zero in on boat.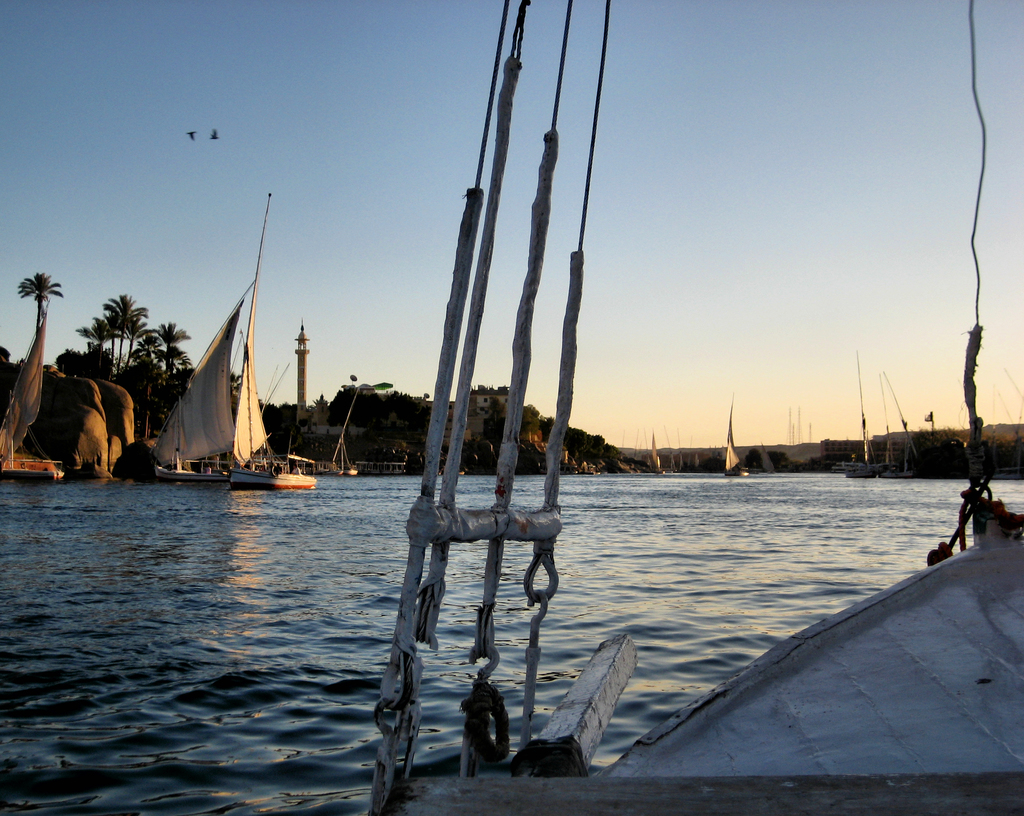
Zeroed in: 639,430,685,482.
